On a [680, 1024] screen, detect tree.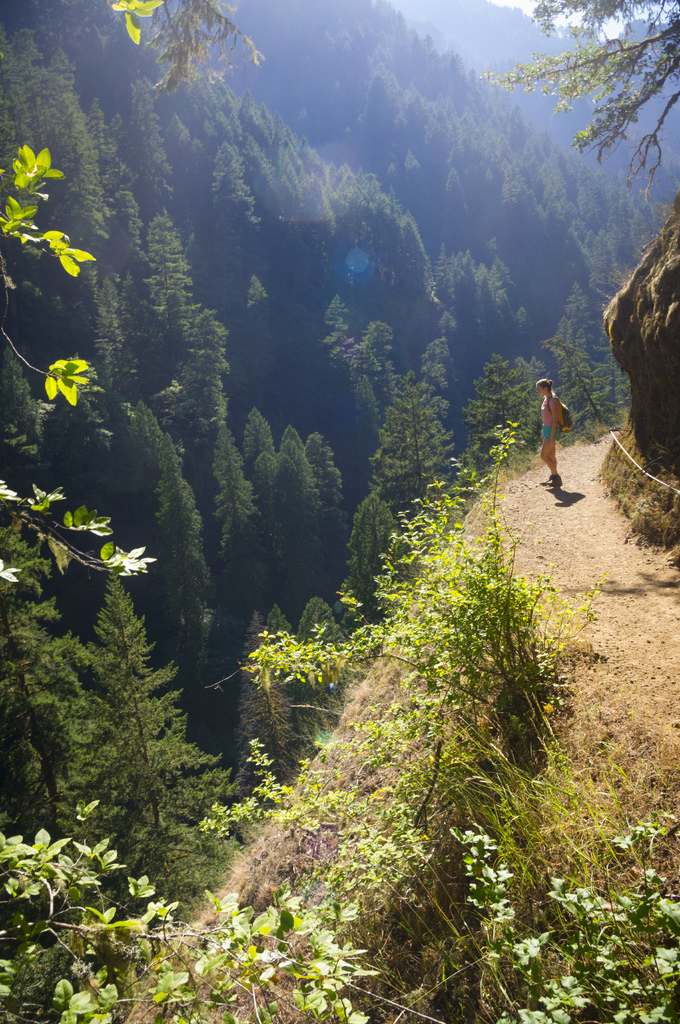
212 414 266 584.
